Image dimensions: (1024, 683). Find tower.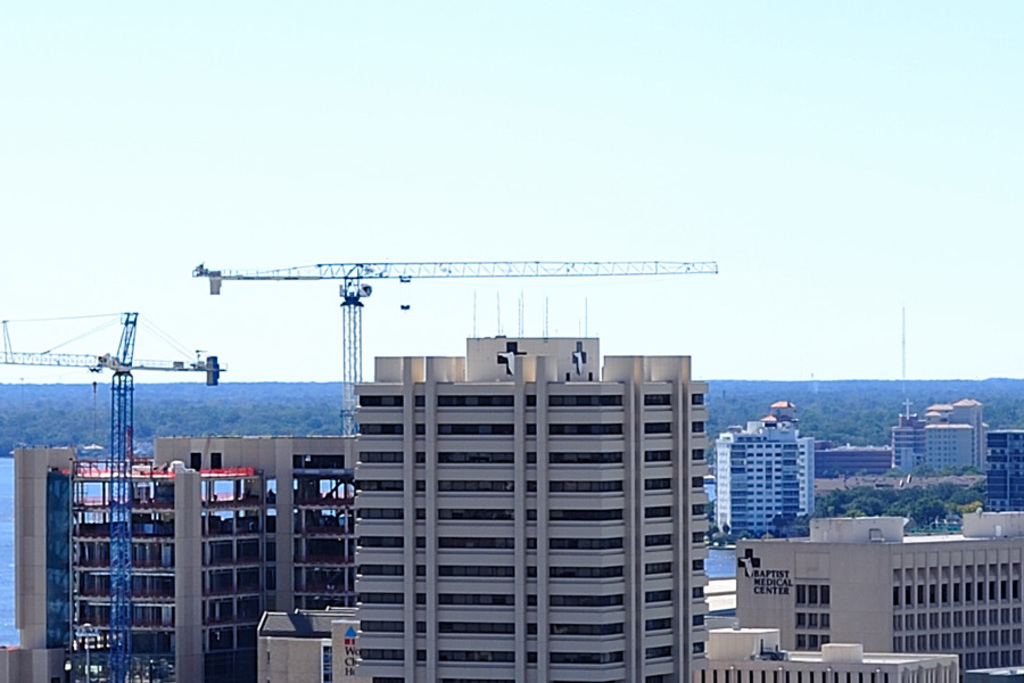
<box>353,335,707,682</box>.
